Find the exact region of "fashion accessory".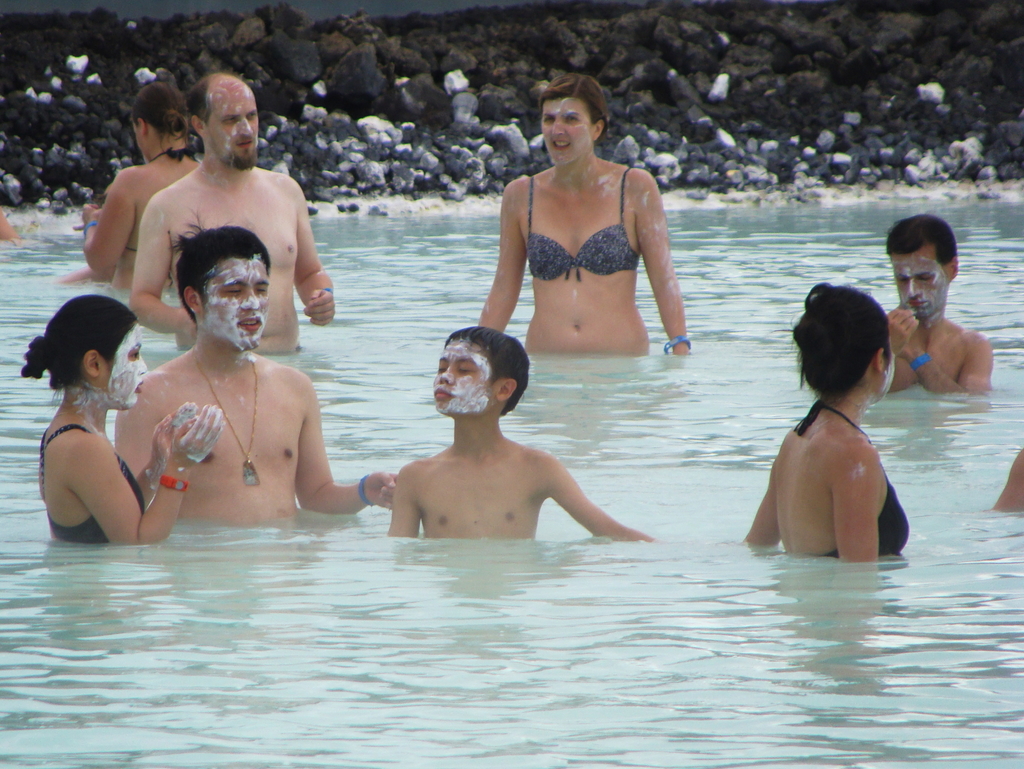
Exact region: {"x1": 666, "y1": 340, "x2": 694, "y2": 356}.
